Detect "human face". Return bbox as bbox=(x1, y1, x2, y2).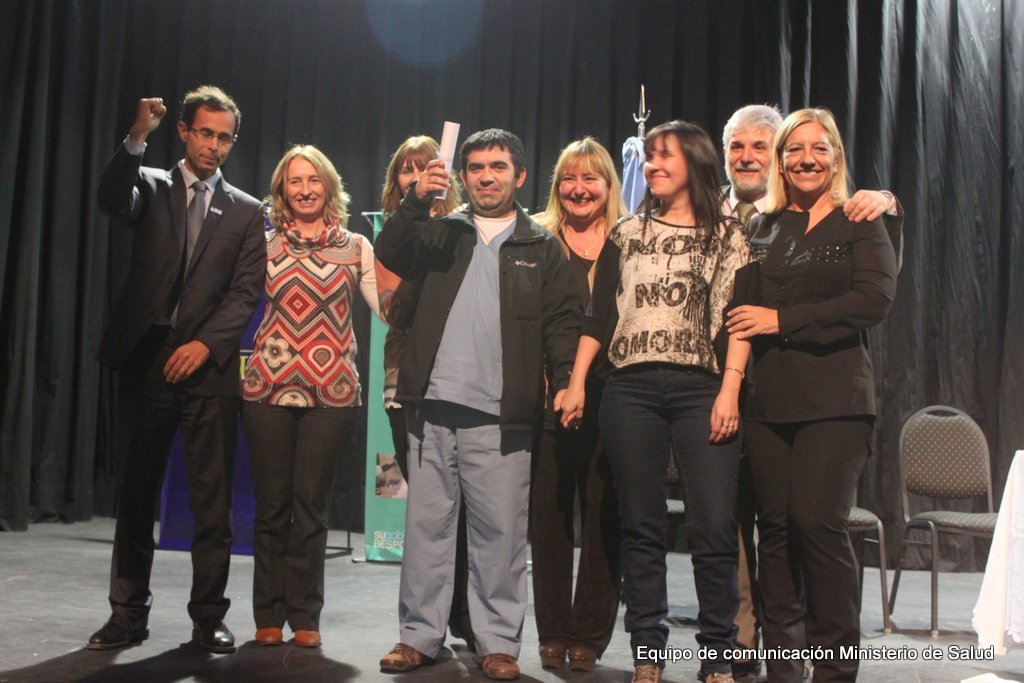
bbox=(189, 105, 233, 171).
